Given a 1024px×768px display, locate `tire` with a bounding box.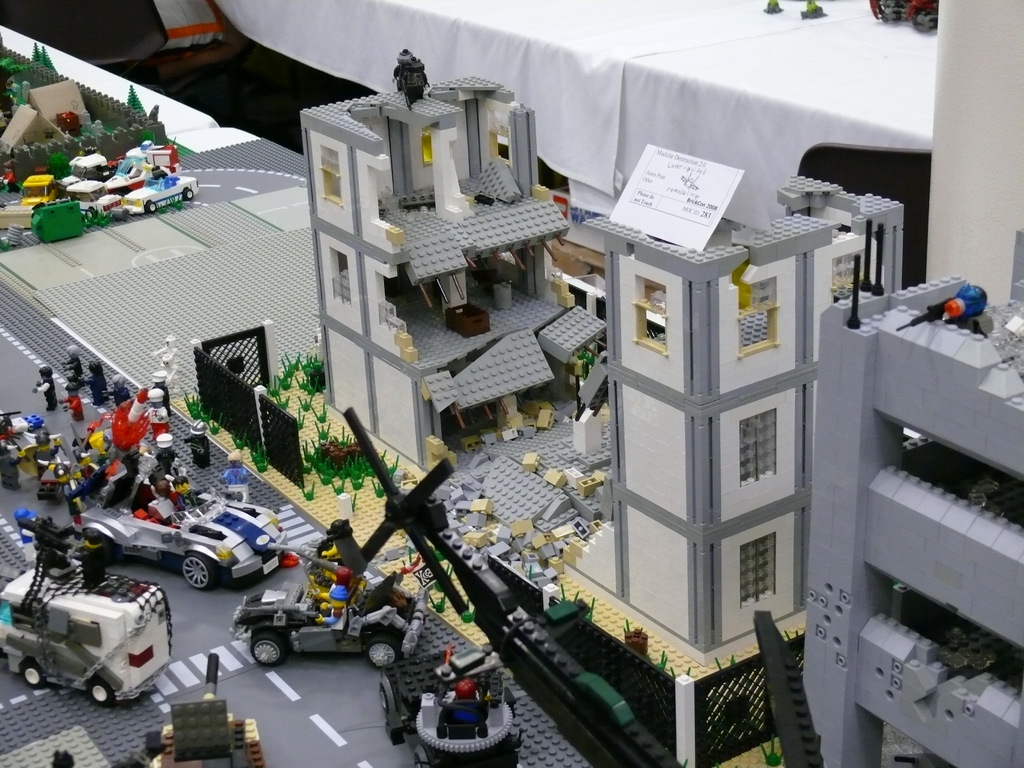
Located: <bbox>145, 199, 161, 216</bbox>.
